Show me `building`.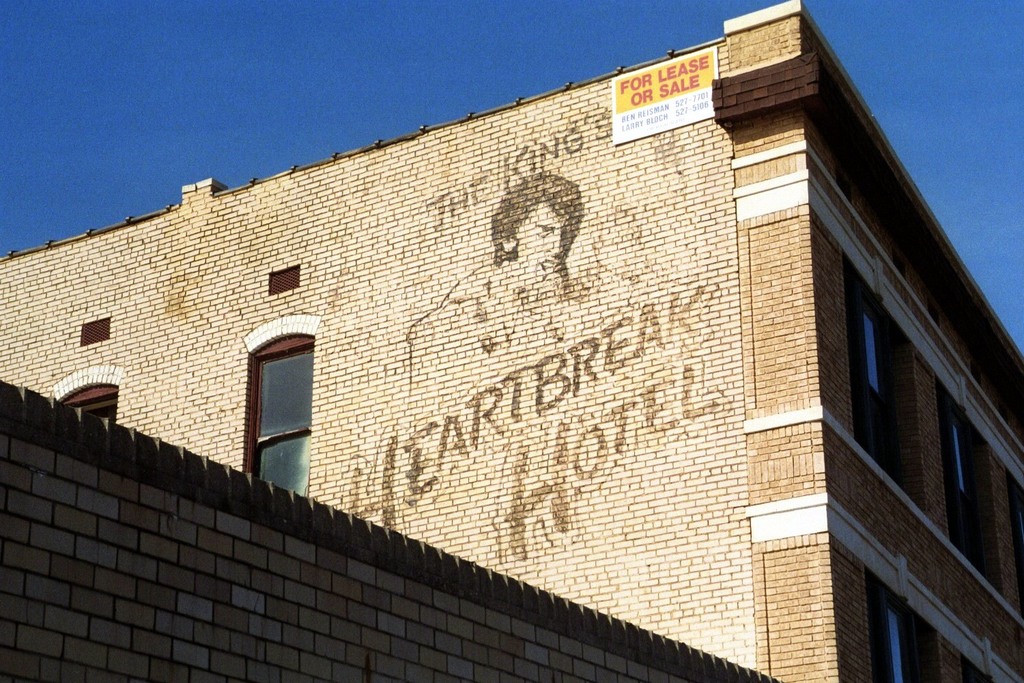
`building` is here: {"left": 0, "top": 0, "right": 1023, "bottom": 682}.
